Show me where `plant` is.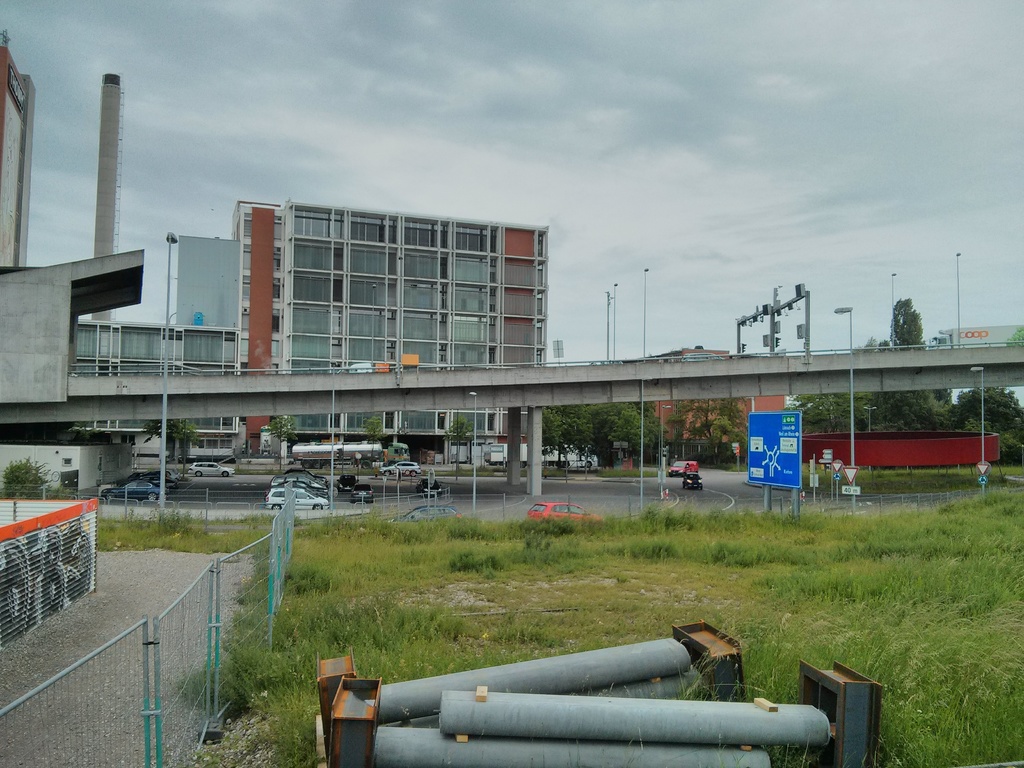
`plant` is at {"x1": 6, "y1": 452, "x2": 70, "y2": 500}.
